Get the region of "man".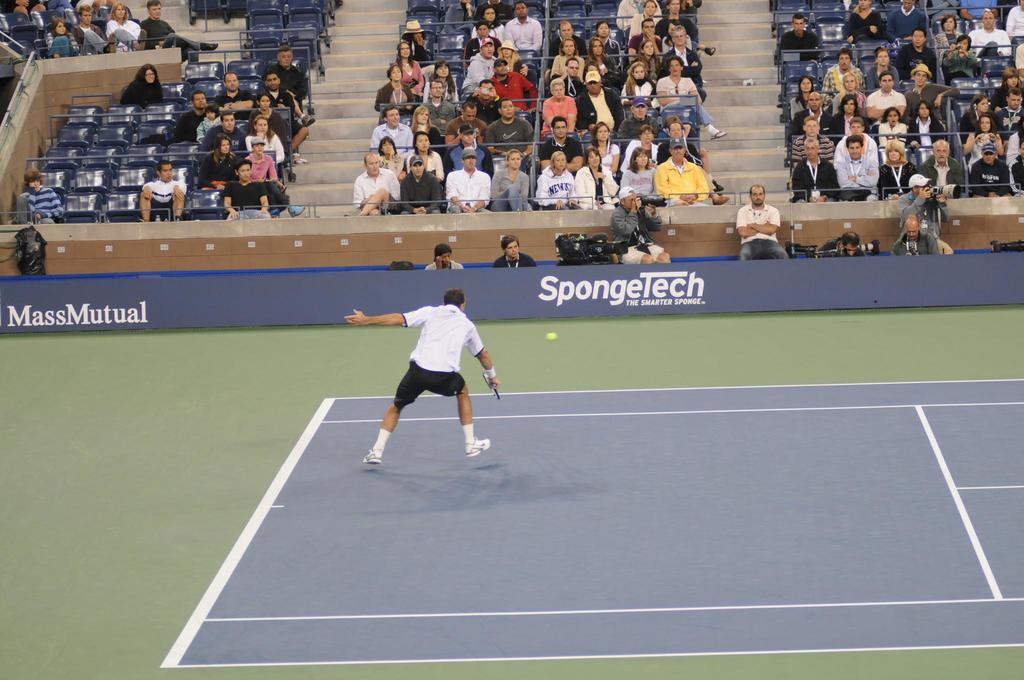
detection(504, 0, 547, 52).
